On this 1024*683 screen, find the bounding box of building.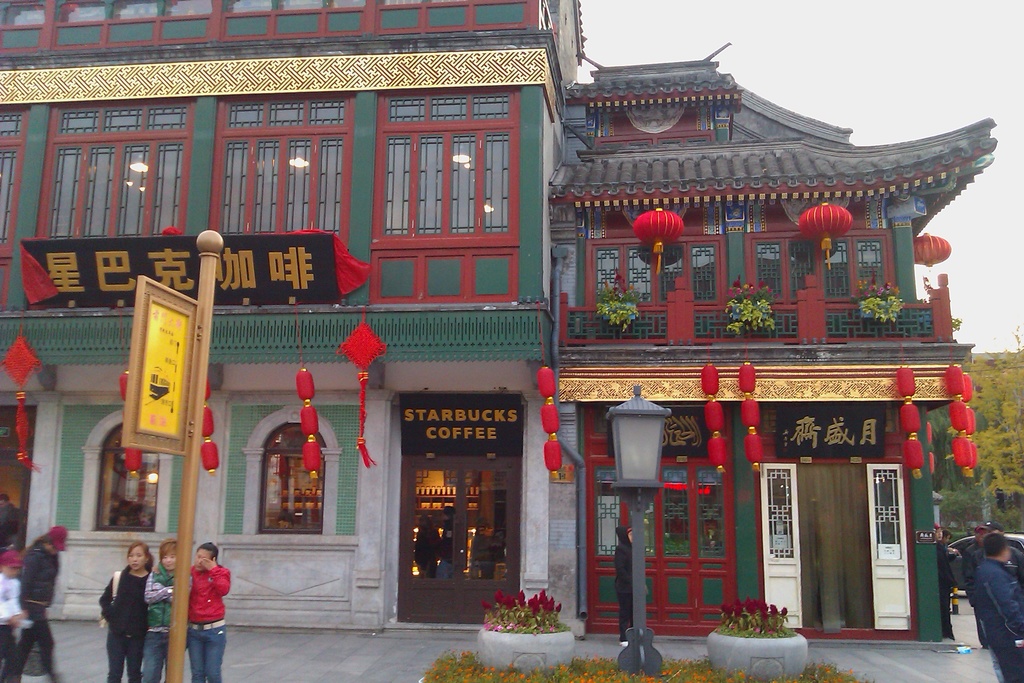
Bounding box: (x1=0, y1=0, x2=1000, y2=638).
